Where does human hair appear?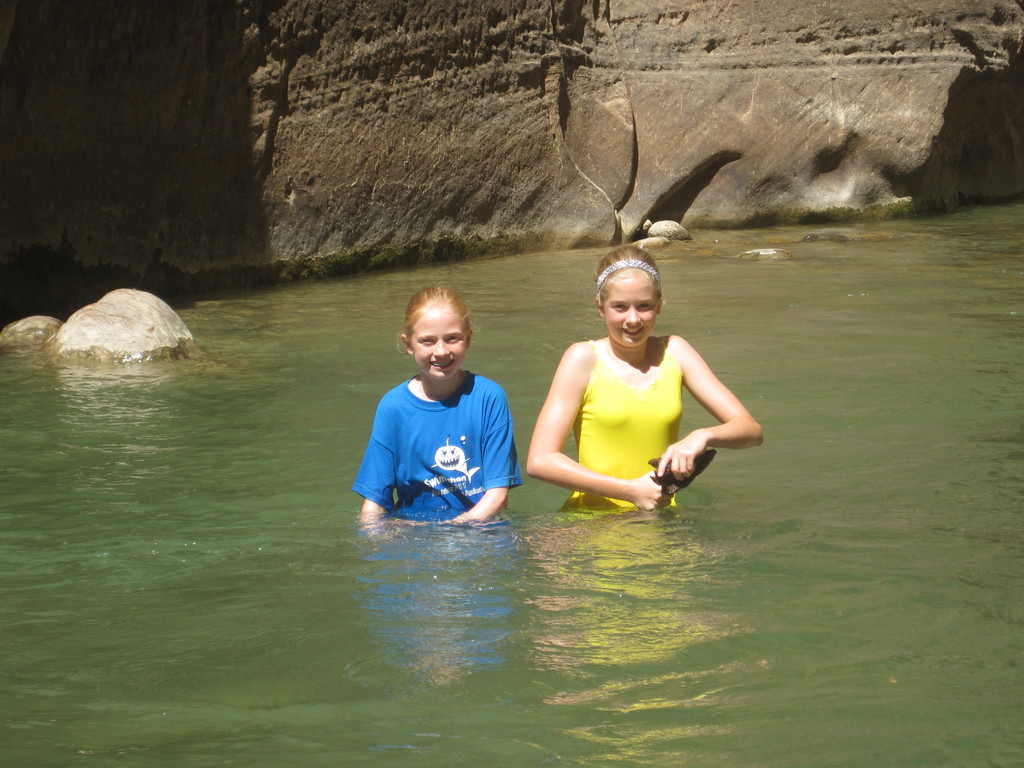
Appears at 594, 244, 659, 302.
